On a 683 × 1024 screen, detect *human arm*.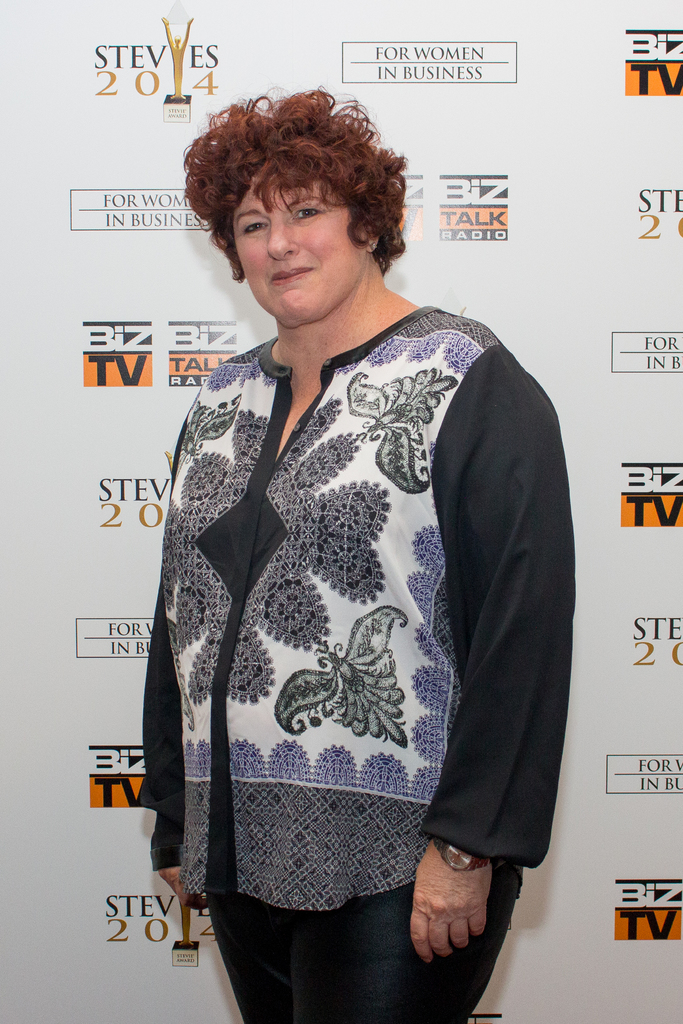
<region>403, 345, 577, 964</region>.
